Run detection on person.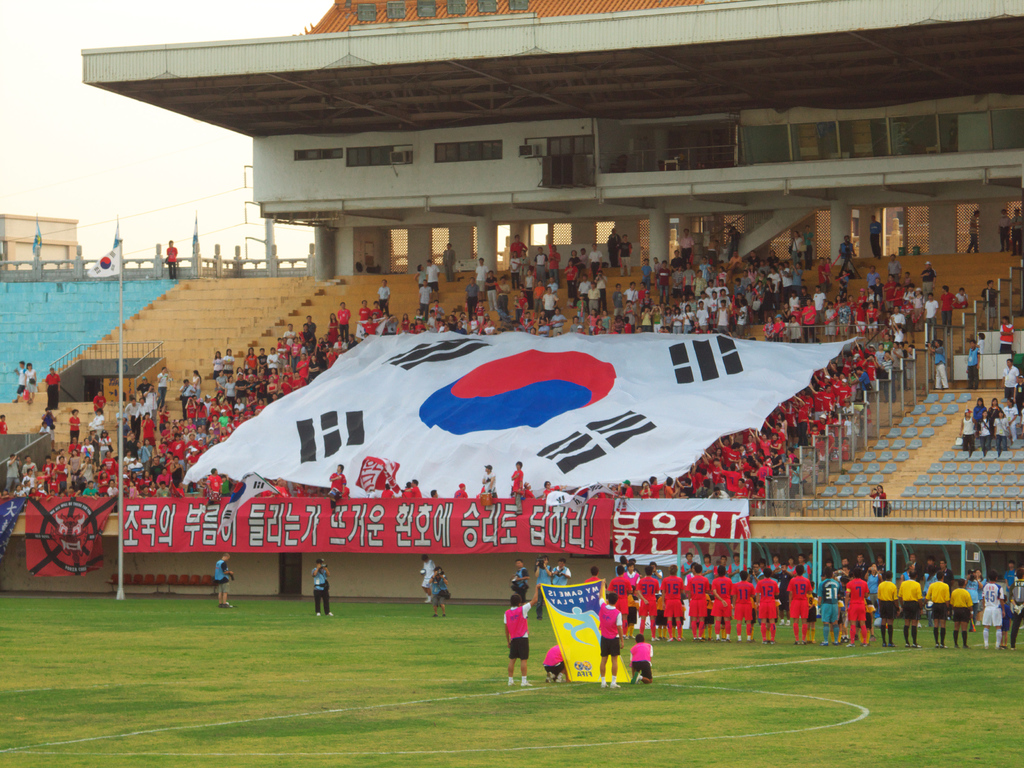
Result: (815, 566, 844, 646).
